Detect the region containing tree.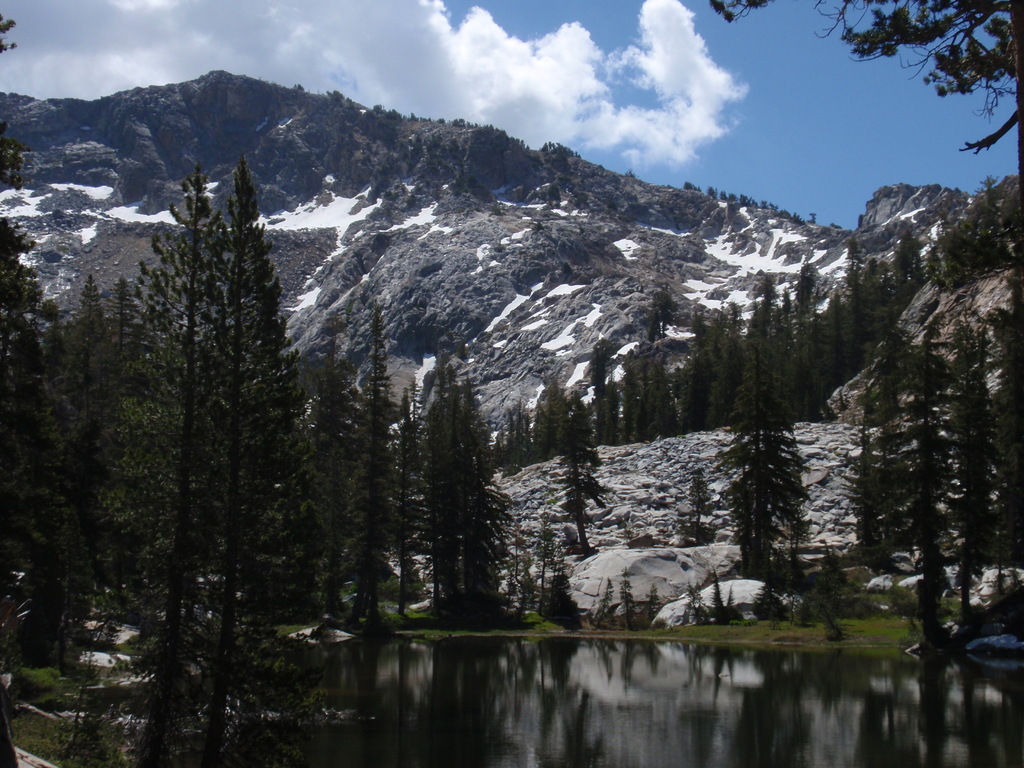
(x1=60, y1=282, x2=175, y2=591).
